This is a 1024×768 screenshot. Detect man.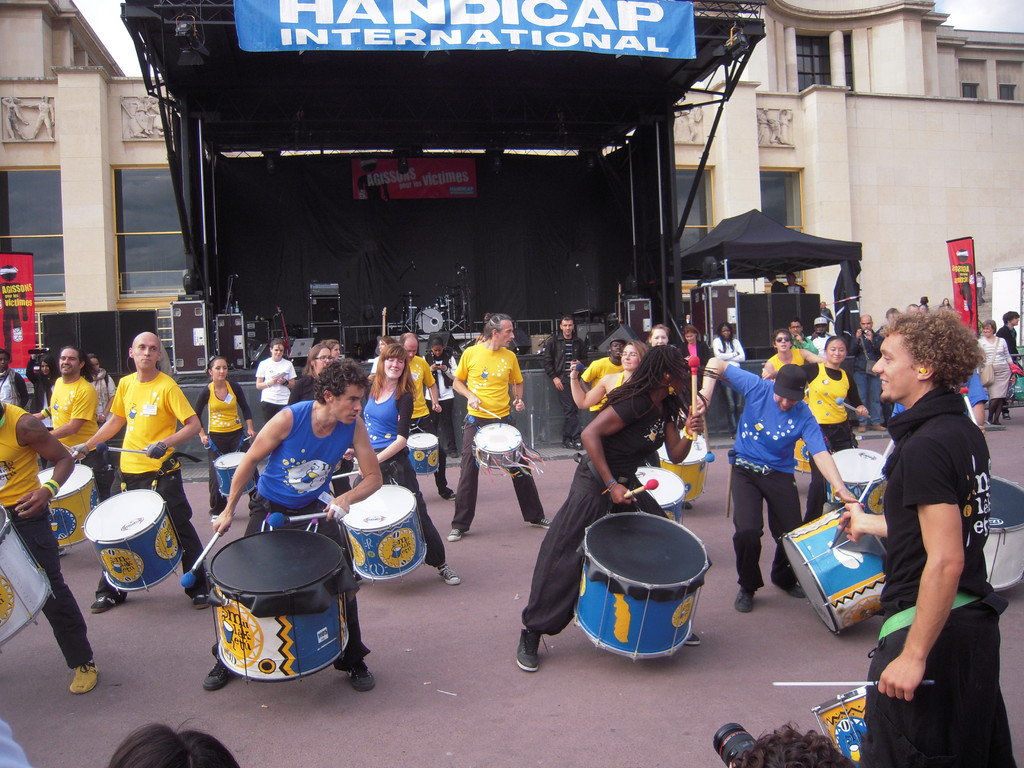
bbox=(397, 331, 458, 502).
